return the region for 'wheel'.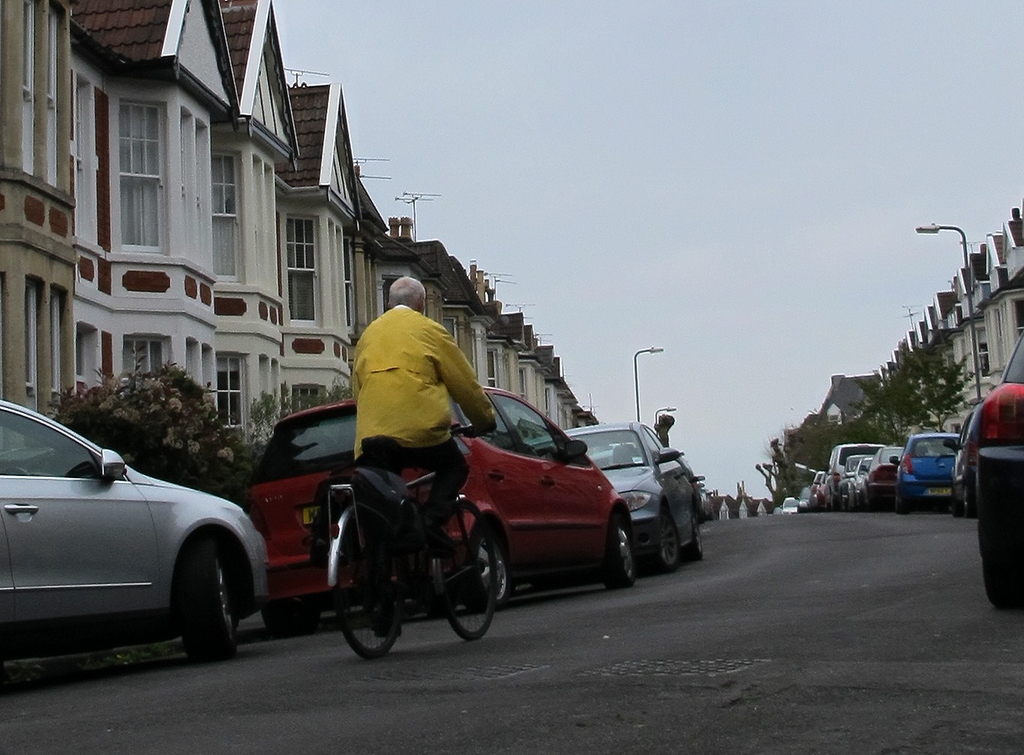
region(980, 518, 1021, 618).
